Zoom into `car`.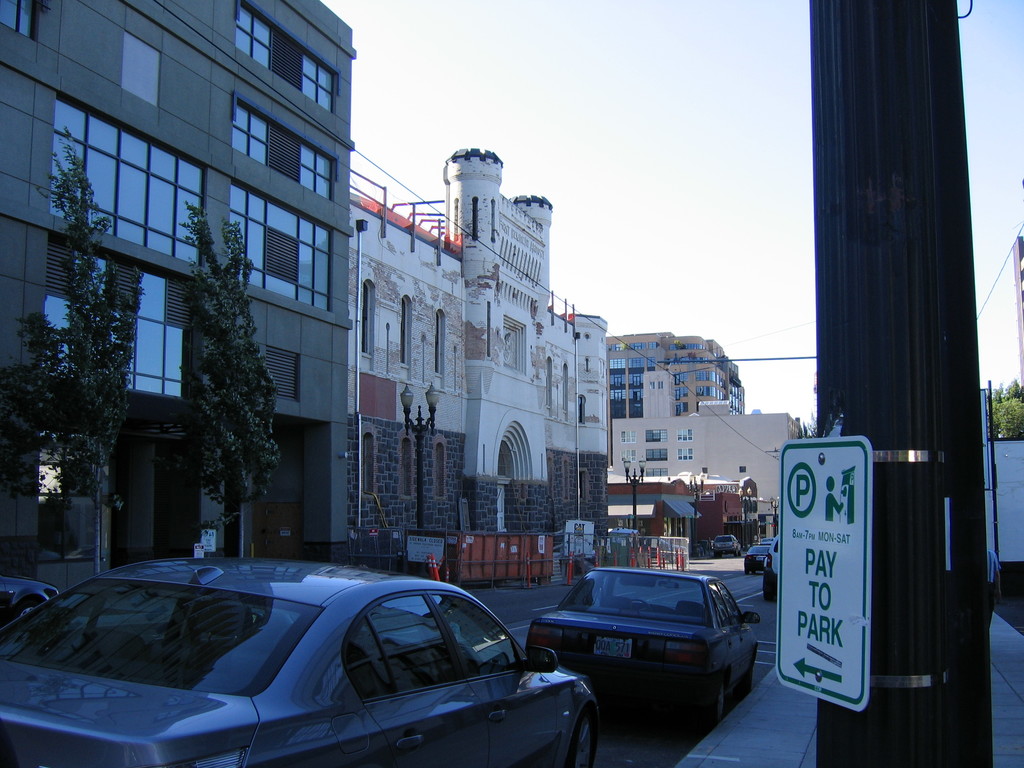
Zoom target: detection(755, 540, 769, 547).
